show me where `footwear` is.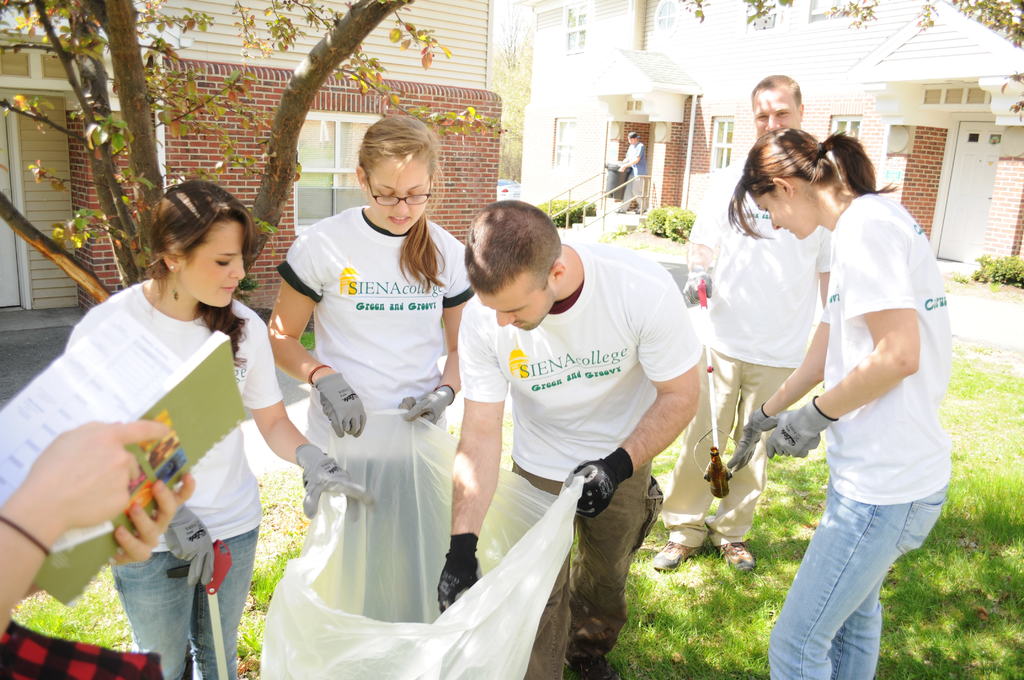
`footwear` is at BBox(716, 534, 761, 578).
